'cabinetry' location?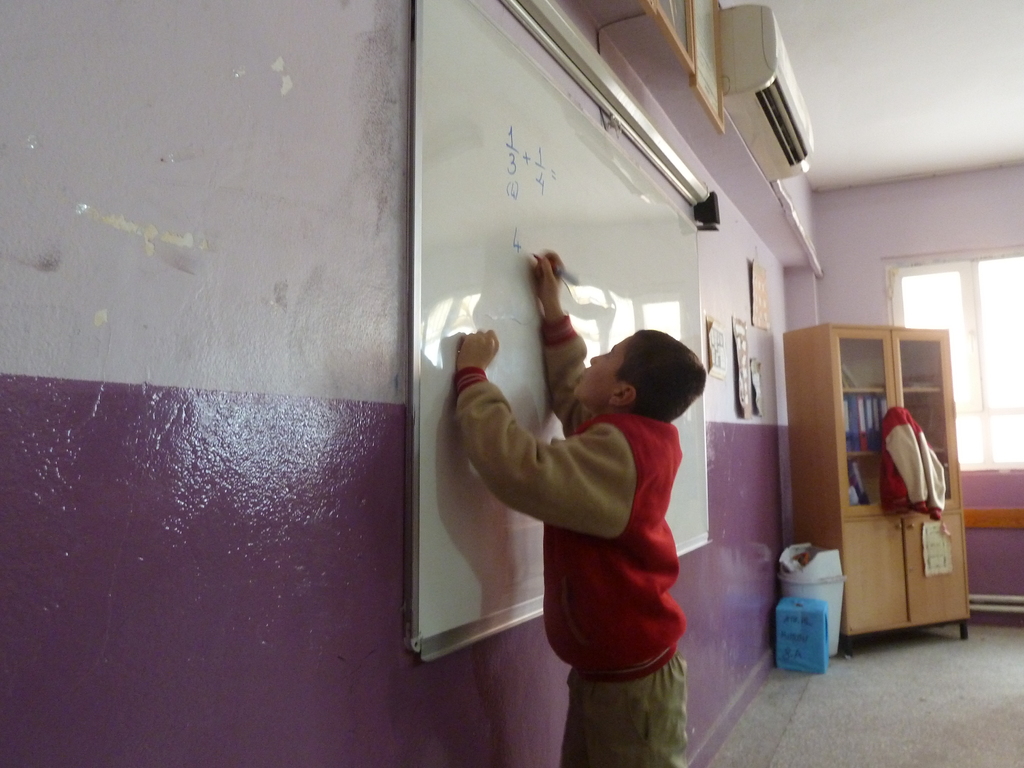
847:446:897:513
